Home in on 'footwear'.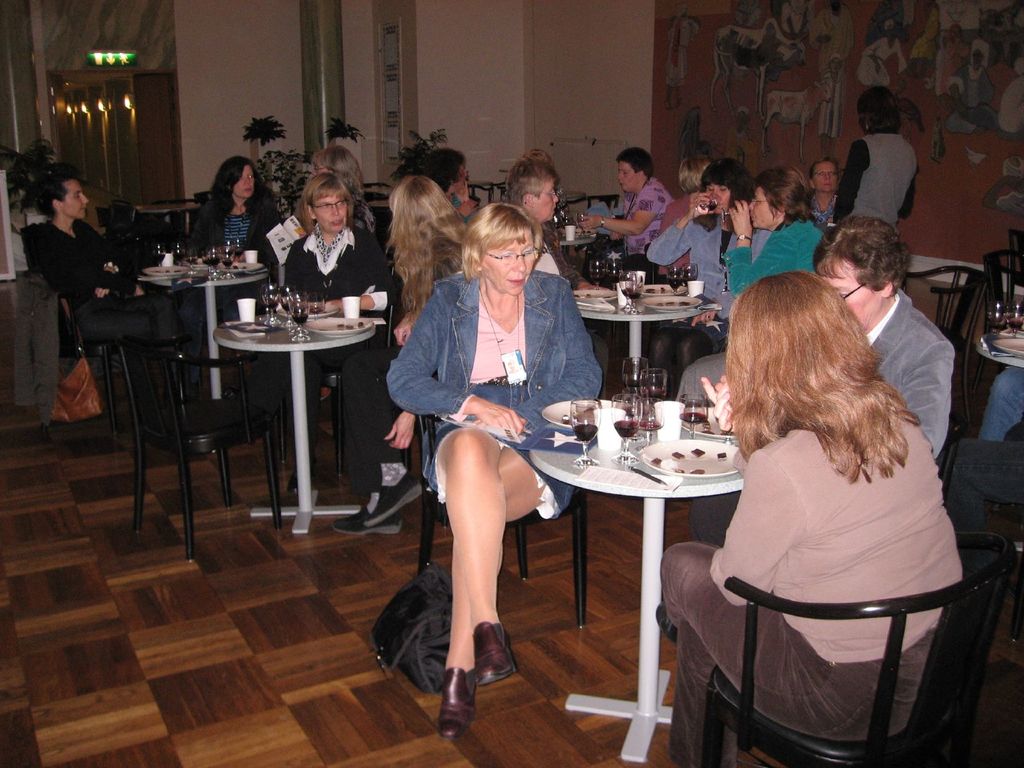
Homed in at 652,600,678,648.
